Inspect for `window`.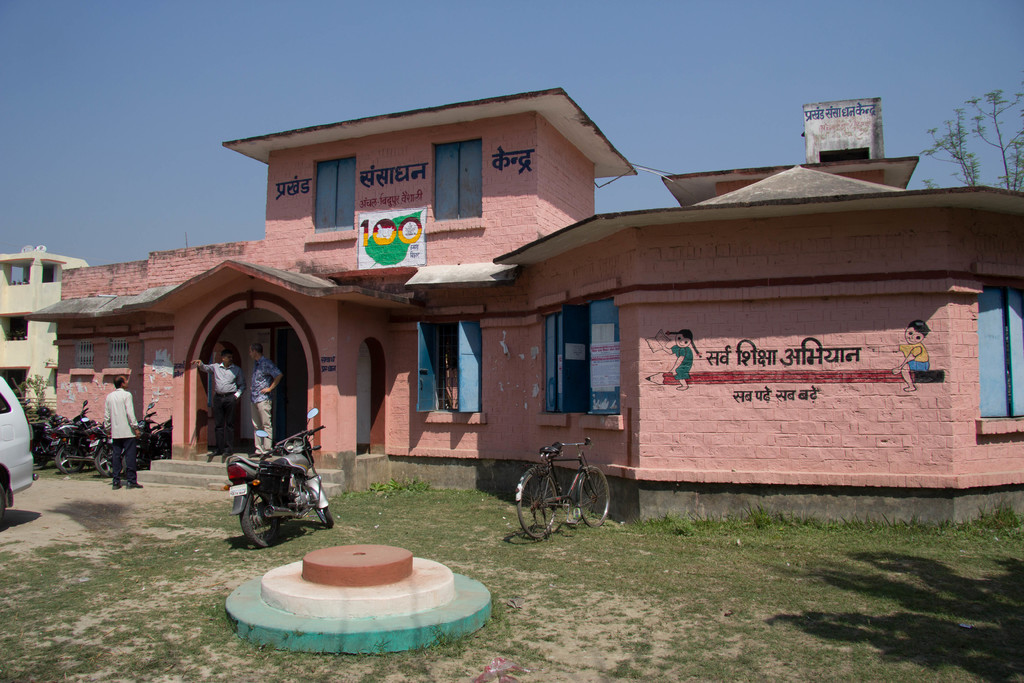
Inspection: 548 305 620 419.
